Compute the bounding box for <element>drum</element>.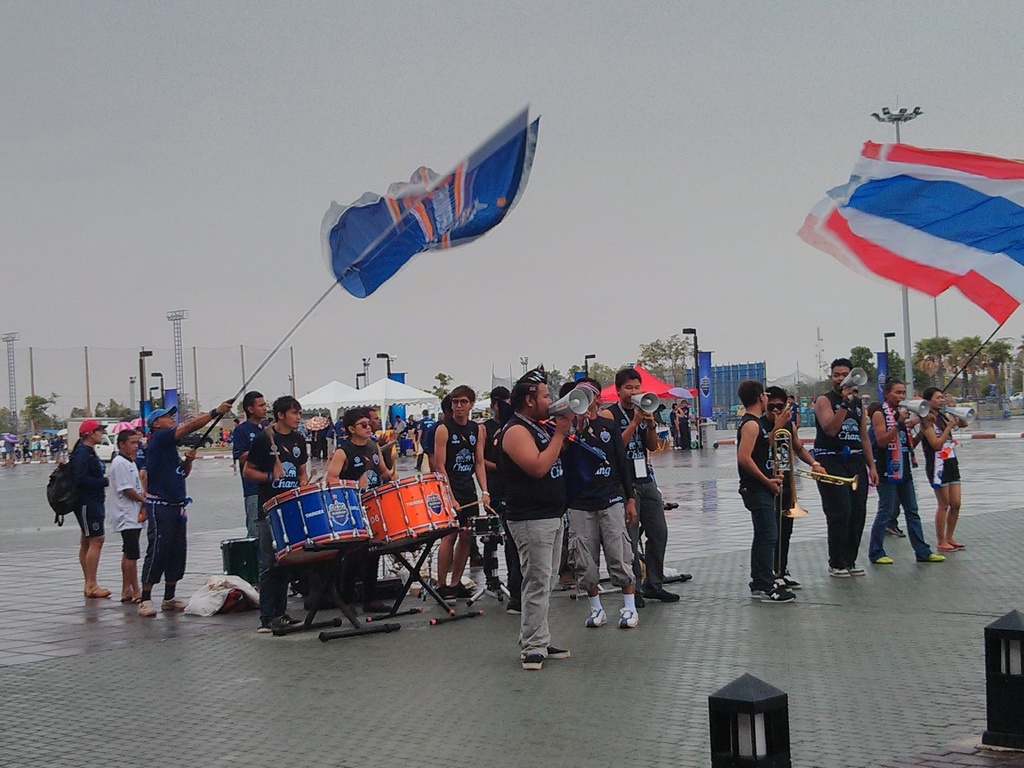
left=356, top=466, right=461, bottom=559.
